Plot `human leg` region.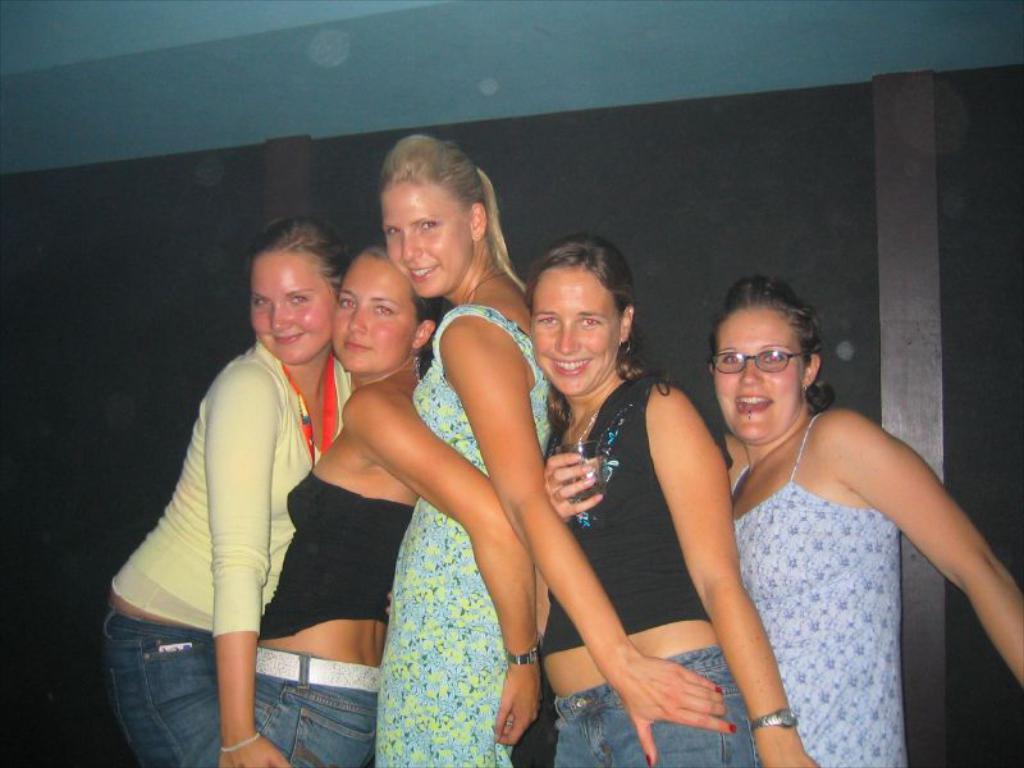
Plotted at [left=613, top=657, right=755, bottom=763].
